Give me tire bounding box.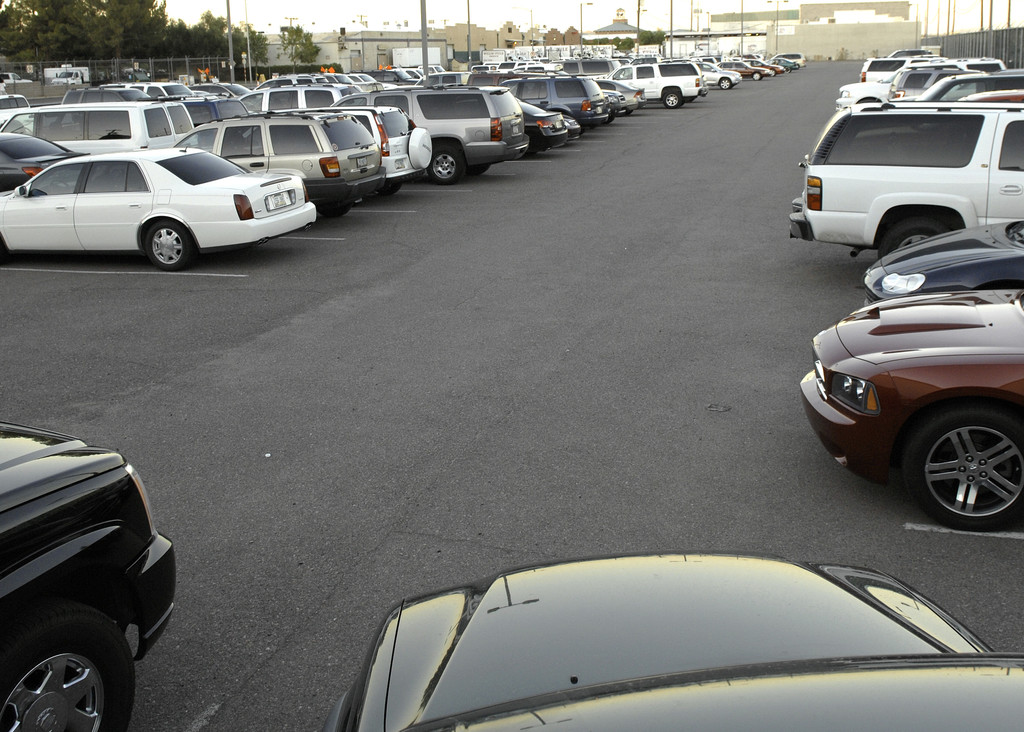
379:181:401:194.
